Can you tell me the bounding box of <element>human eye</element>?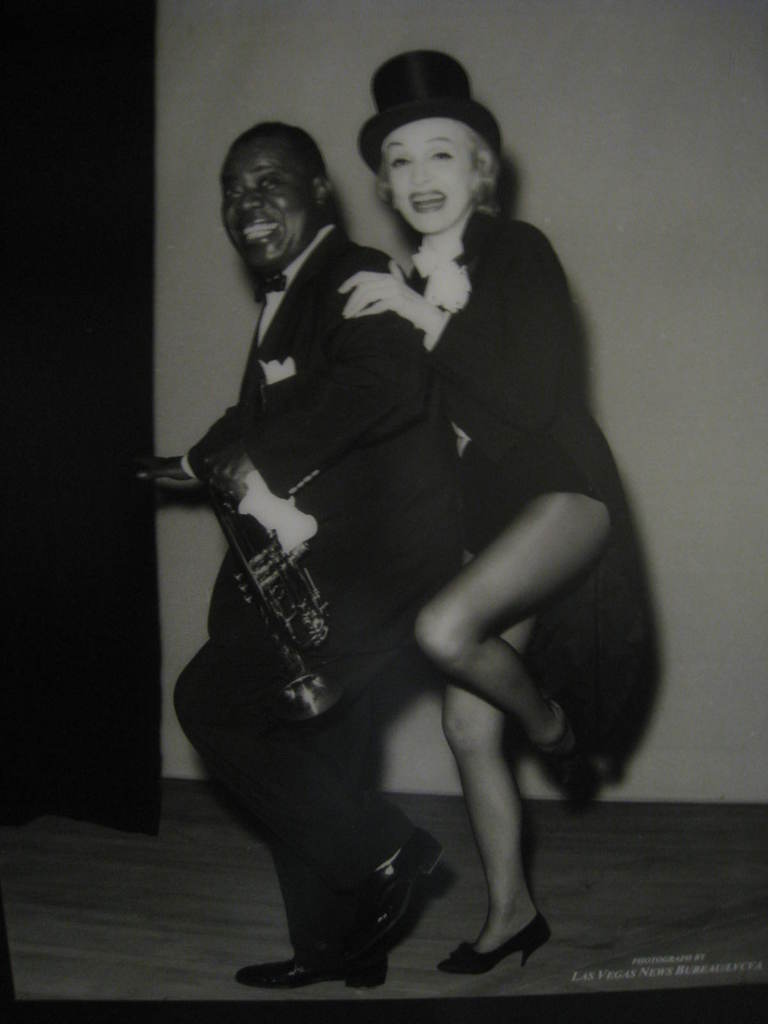
[x1=256, y1=180, x2=282, y2=190].
